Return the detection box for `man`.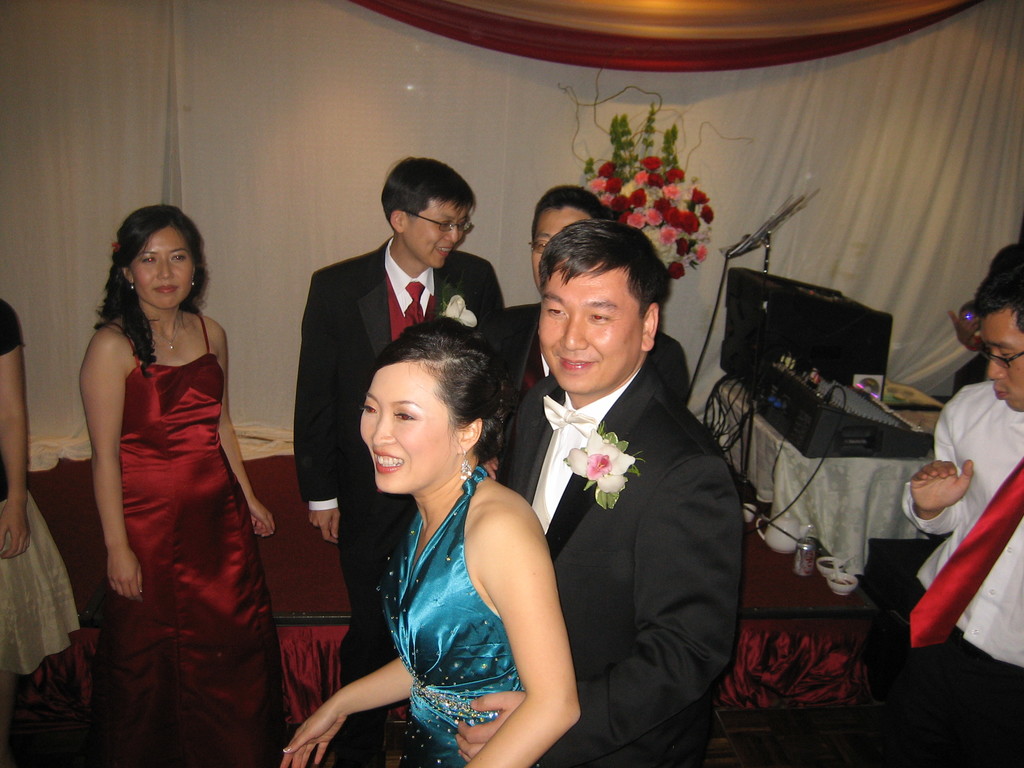
288 157 504 767.
